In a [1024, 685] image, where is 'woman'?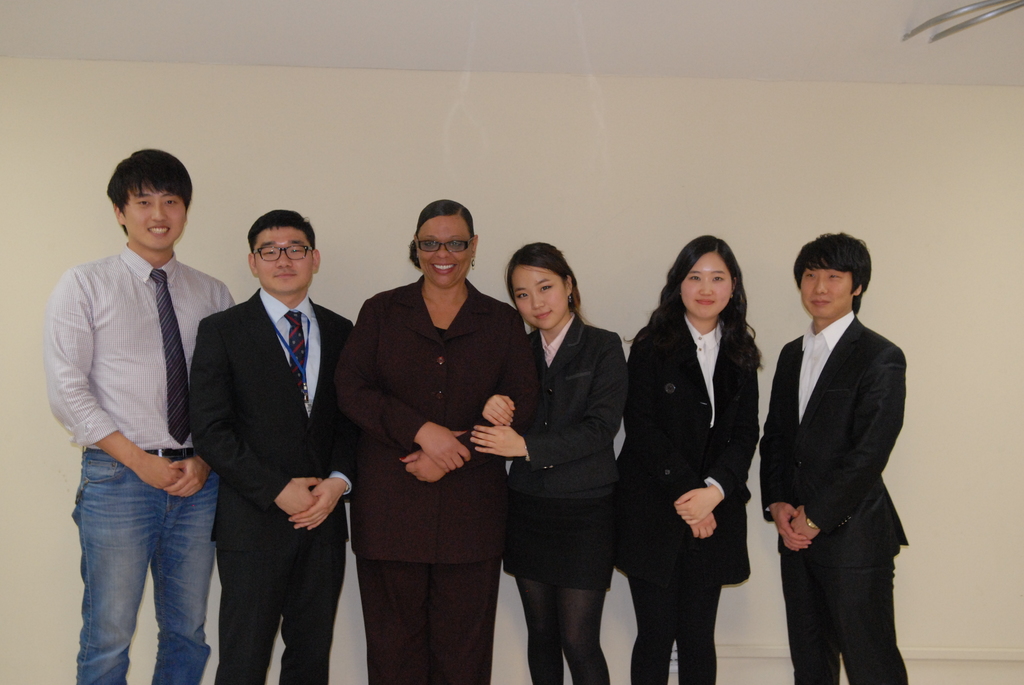
(left=616, top=235, right=762, bottom=684).
